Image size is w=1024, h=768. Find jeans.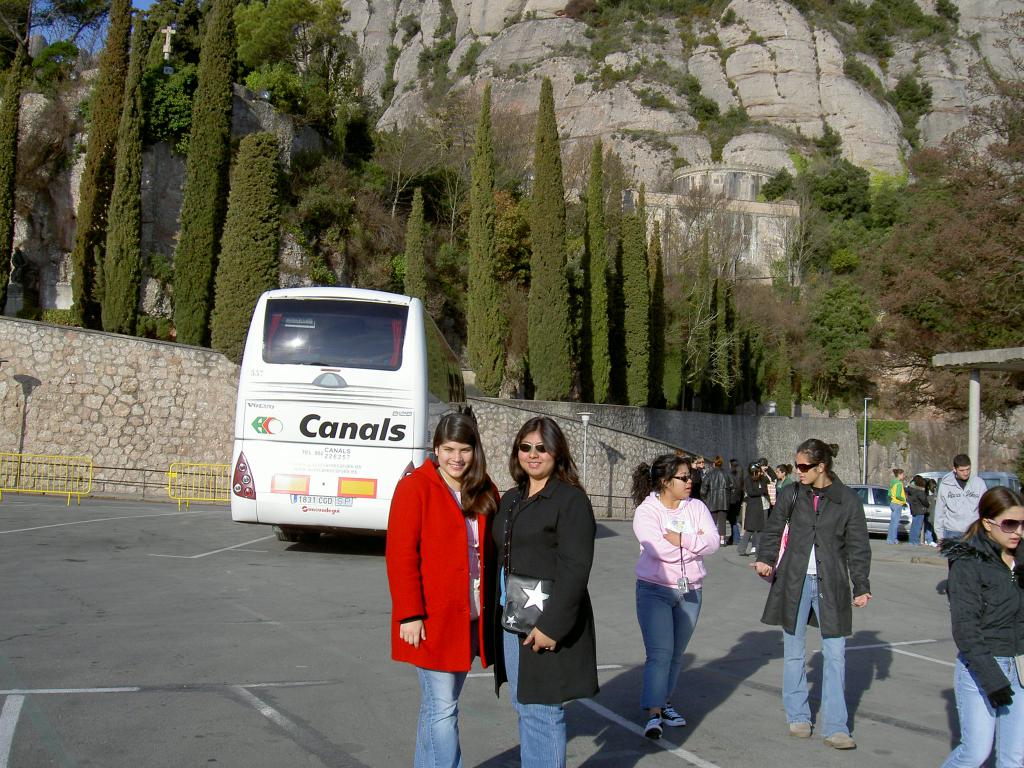
776, 575, 851, 737.
